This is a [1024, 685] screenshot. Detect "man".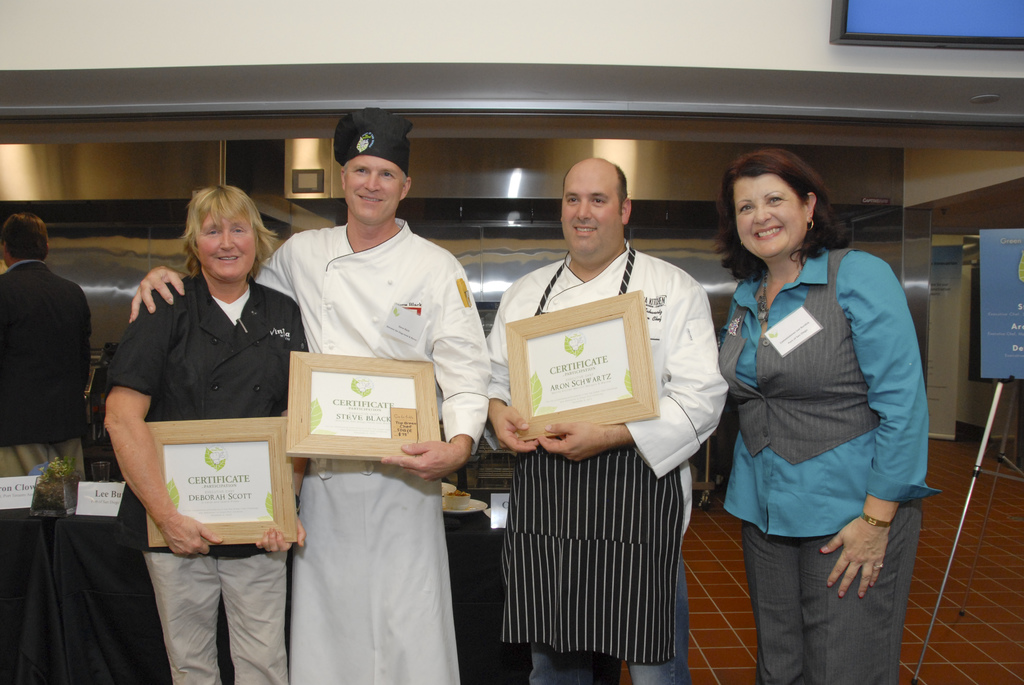
(3, 212, 83, 476).
